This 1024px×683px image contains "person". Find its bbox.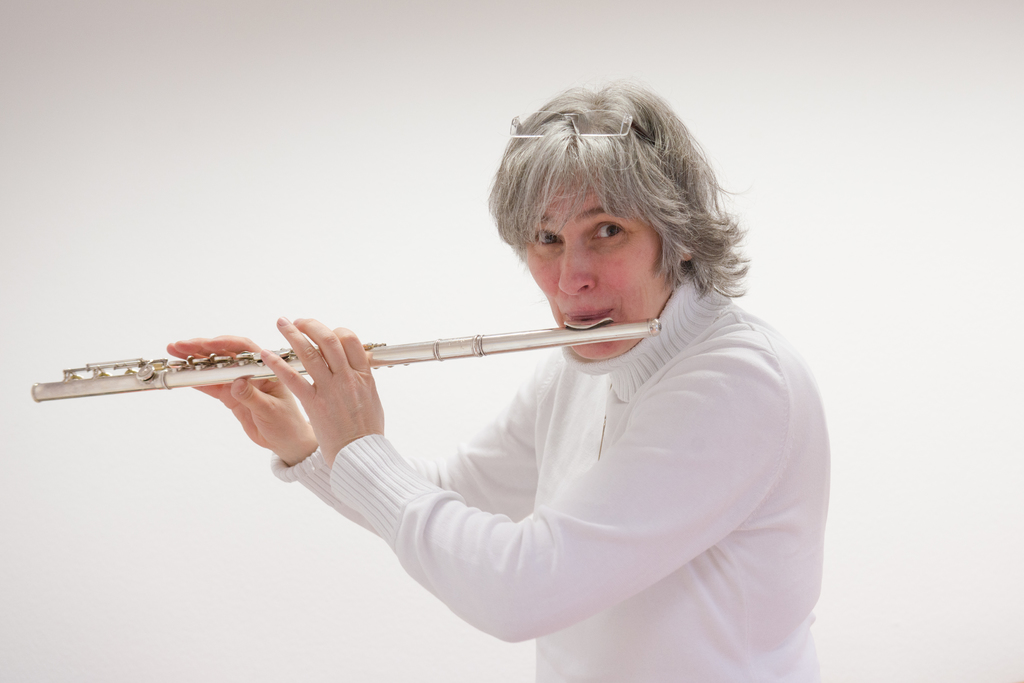
(x1=74, y1=129, x2=790, y2=650).
